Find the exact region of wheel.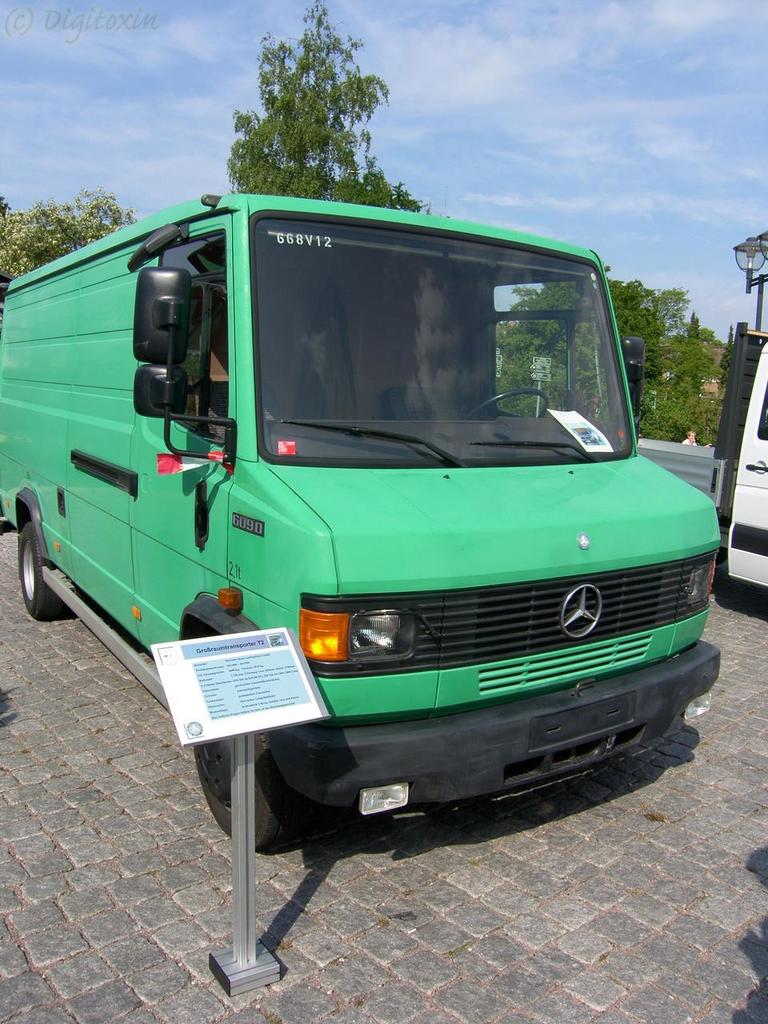
Exact region: (190,735,303,855).
